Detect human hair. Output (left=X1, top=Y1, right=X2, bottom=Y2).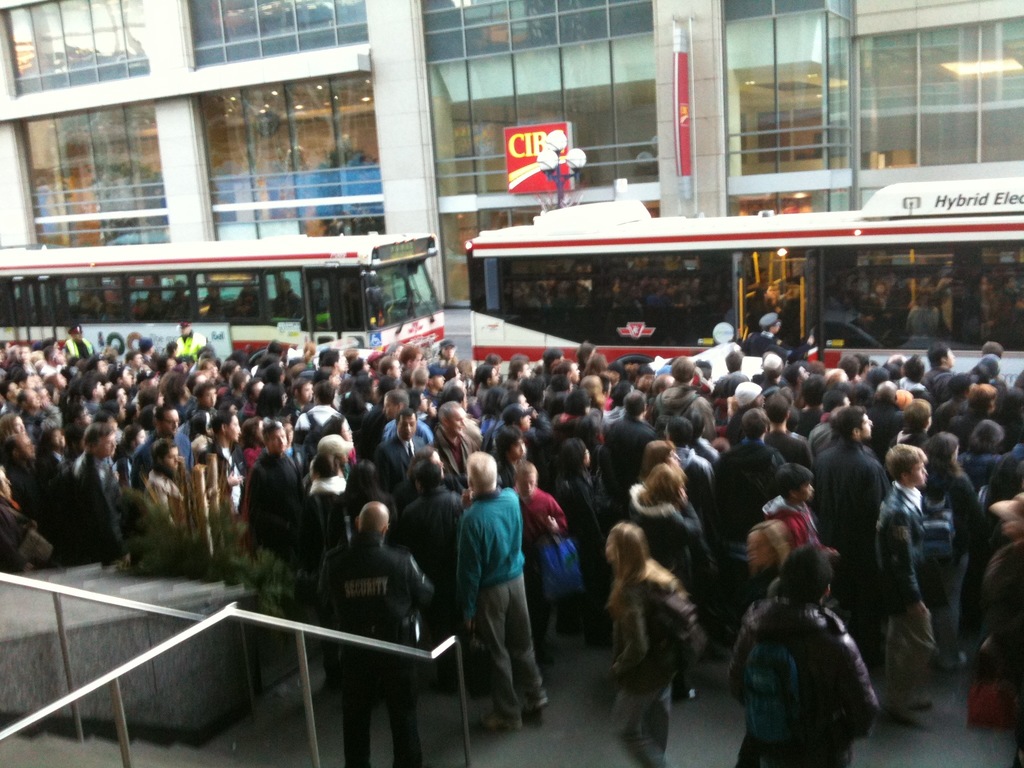
(left=779, top=545, right=833, bottom=606).
